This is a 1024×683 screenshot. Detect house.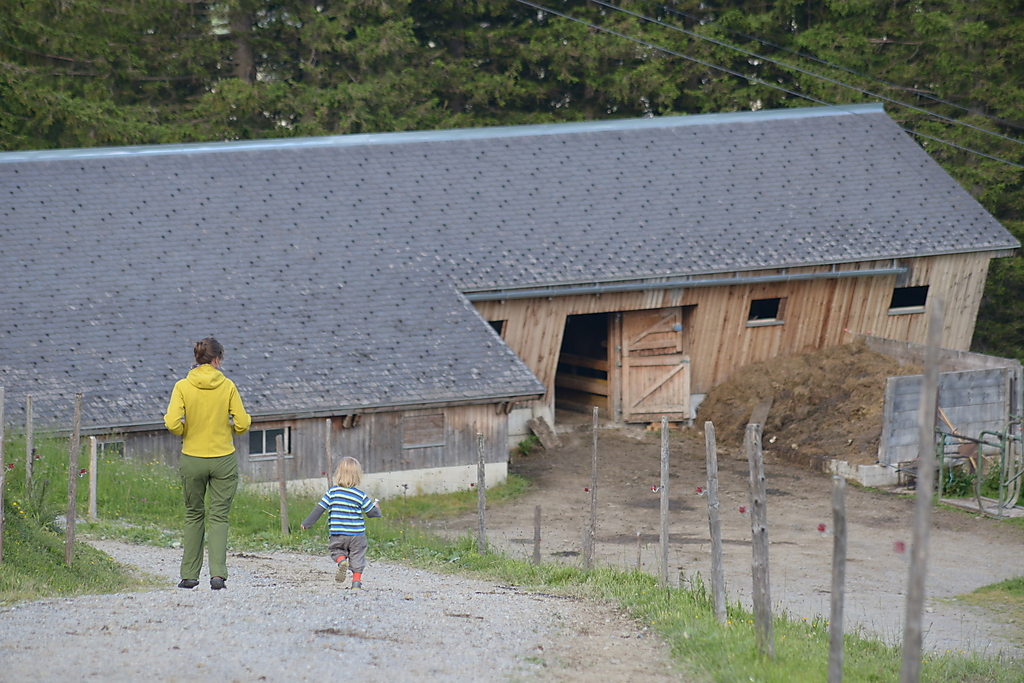
pyautogui.locateOnScreen(0, 103, 1017, 482).
